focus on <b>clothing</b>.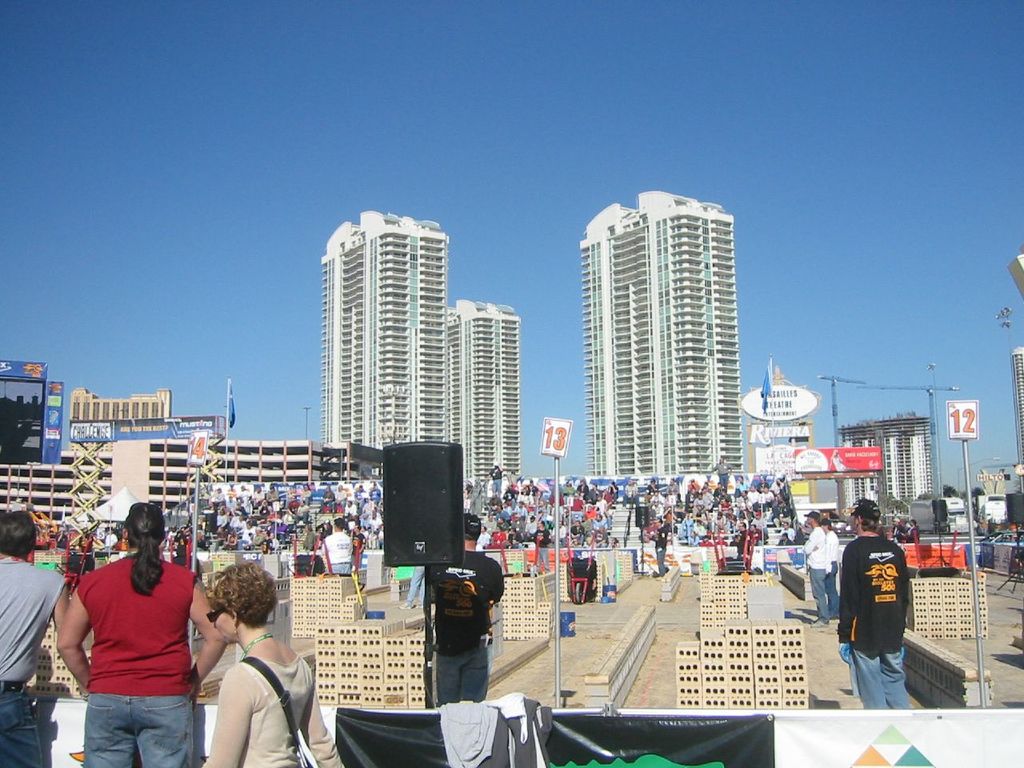
Focused at <bbox>0, 558, 69, 766</bbox>.
